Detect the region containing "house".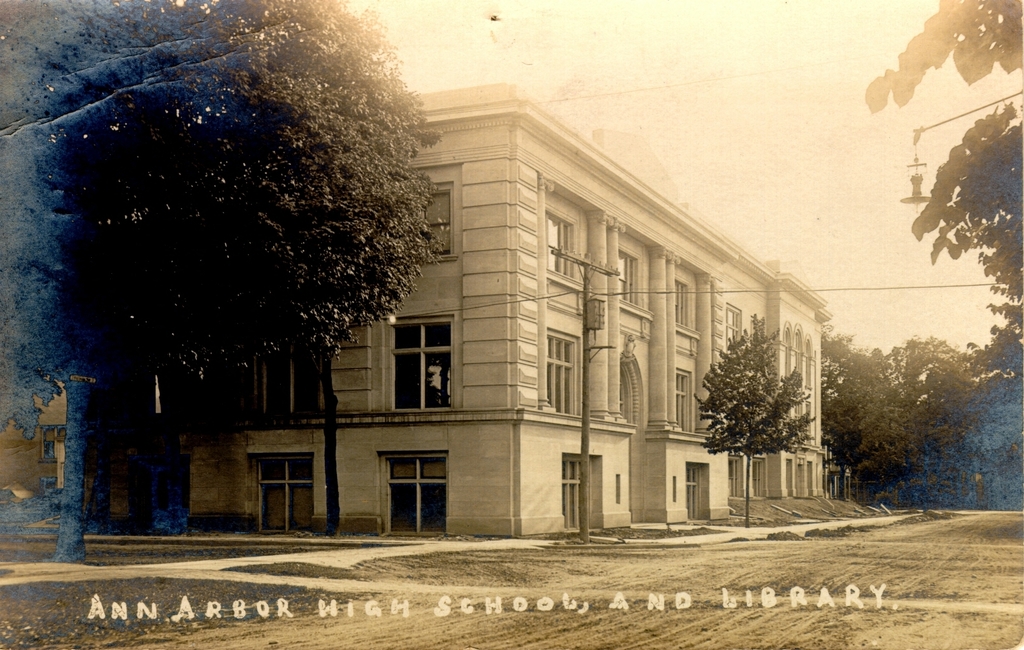
region(141, 86, 850, 531).
